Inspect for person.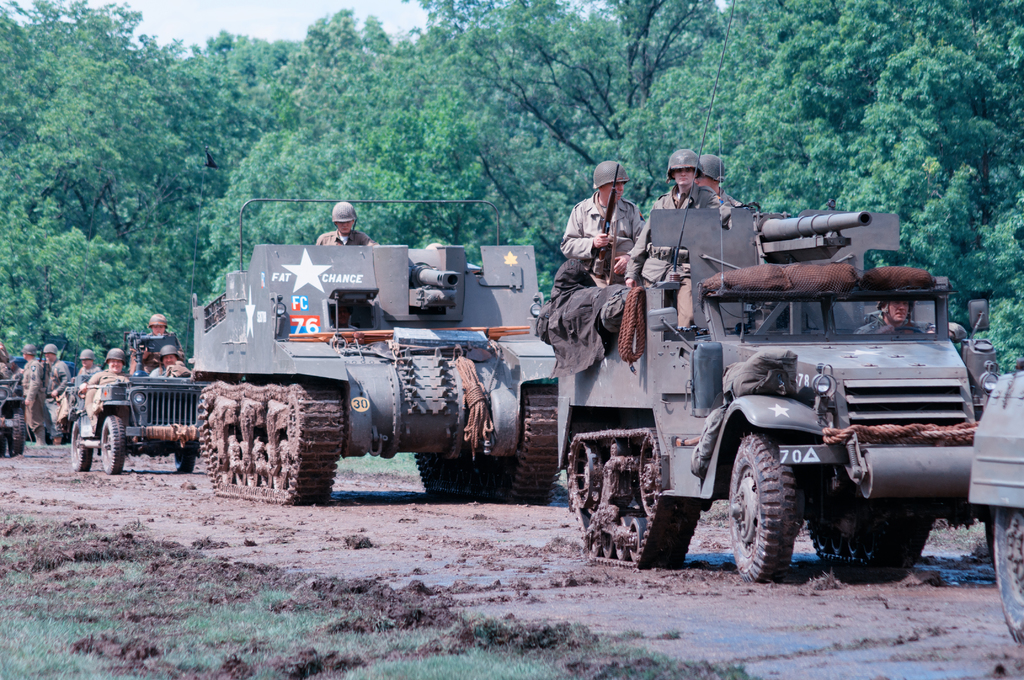
Inspection: select_region(567, 151, 652, 360).
